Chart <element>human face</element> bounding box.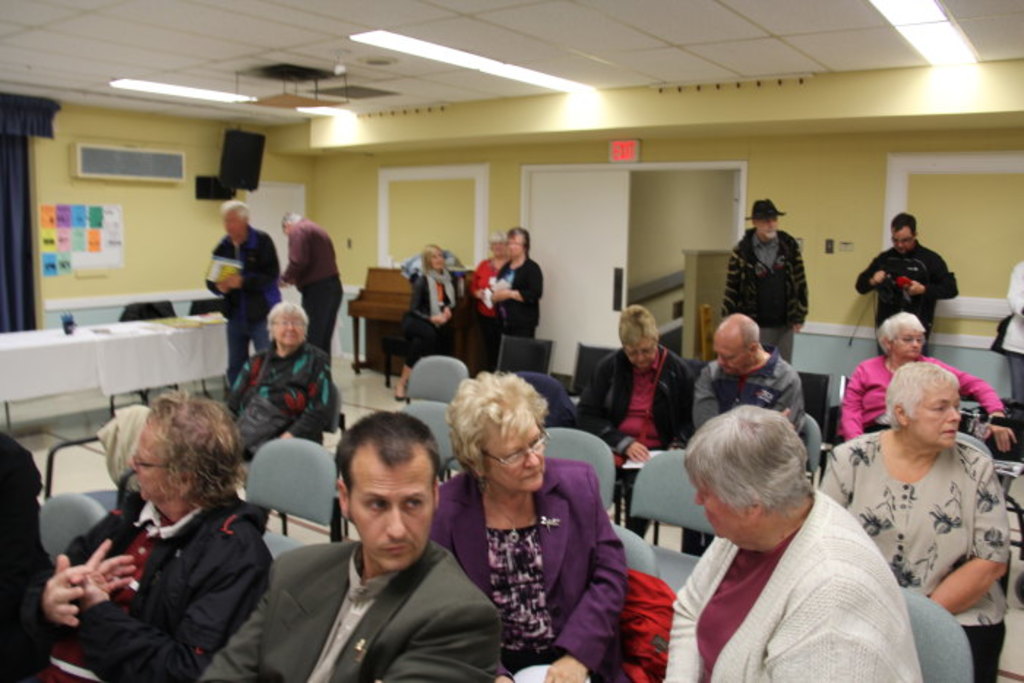
Charted: BBox(129, 418, 173, 503).
